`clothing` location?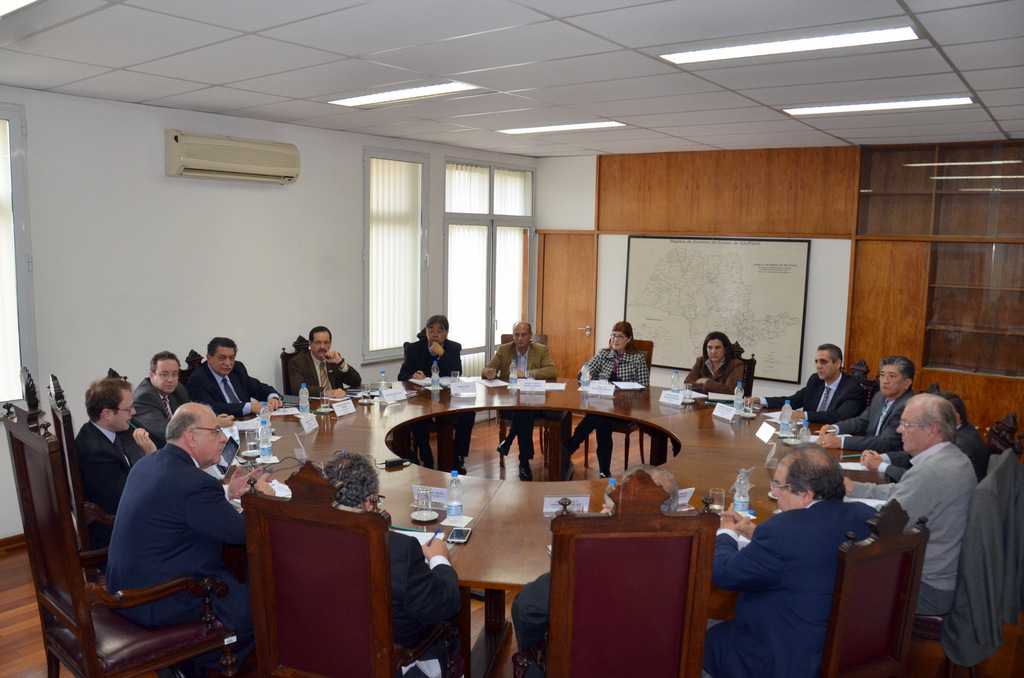
crop(292, 356, 360, 389)
